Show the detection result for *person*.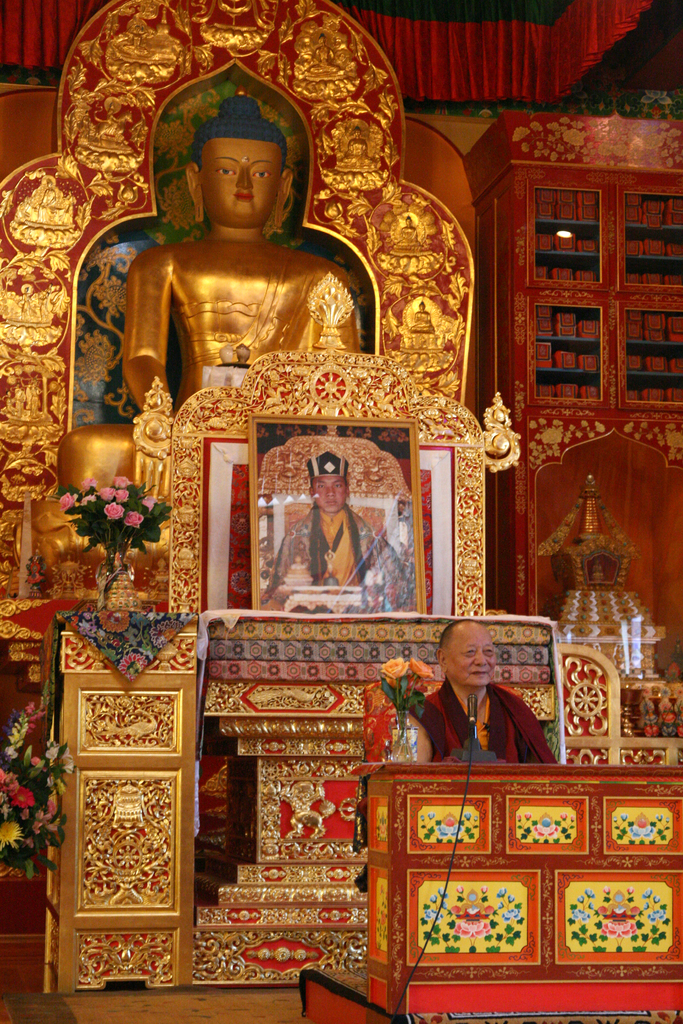
box=[284, 439, 400, 620].
